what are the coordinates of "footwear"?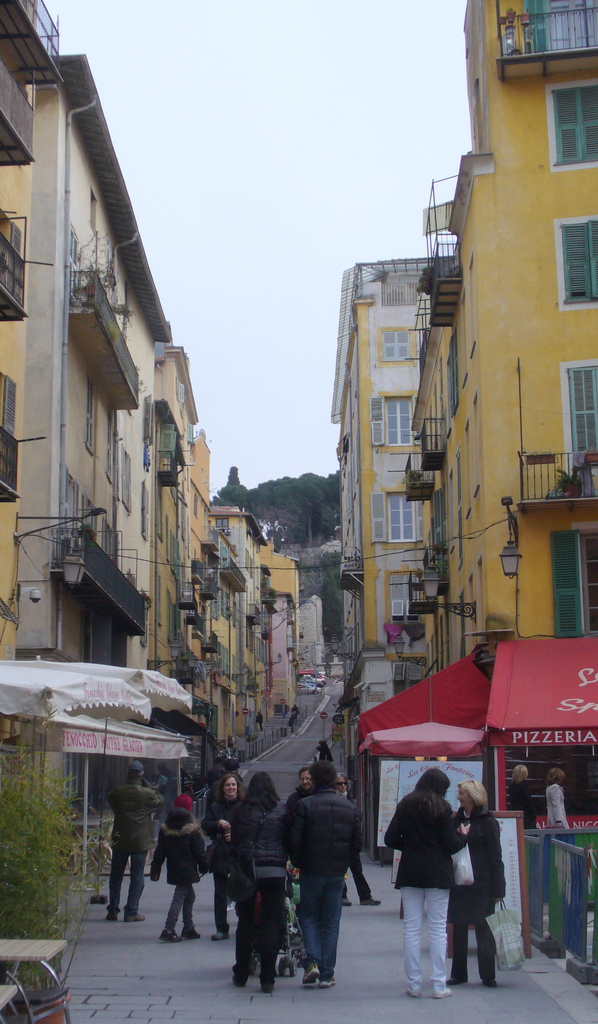
bbox(431, 984, 452, 1000).
